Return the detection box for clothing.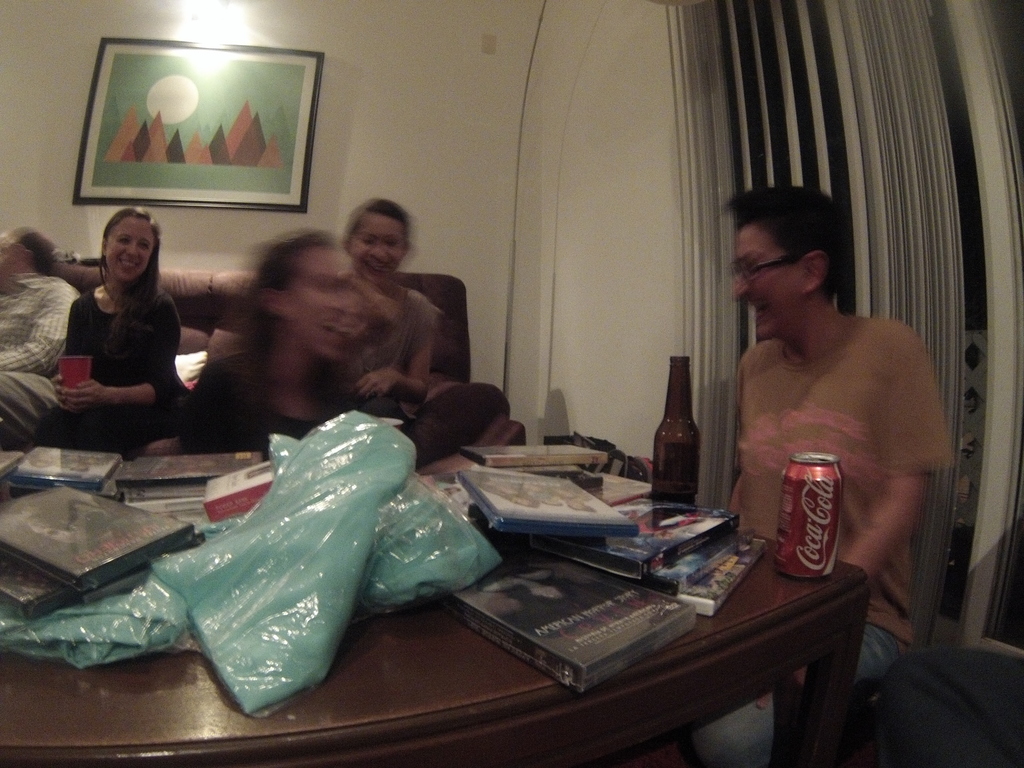
BBox(61, 268, 443, 417).
